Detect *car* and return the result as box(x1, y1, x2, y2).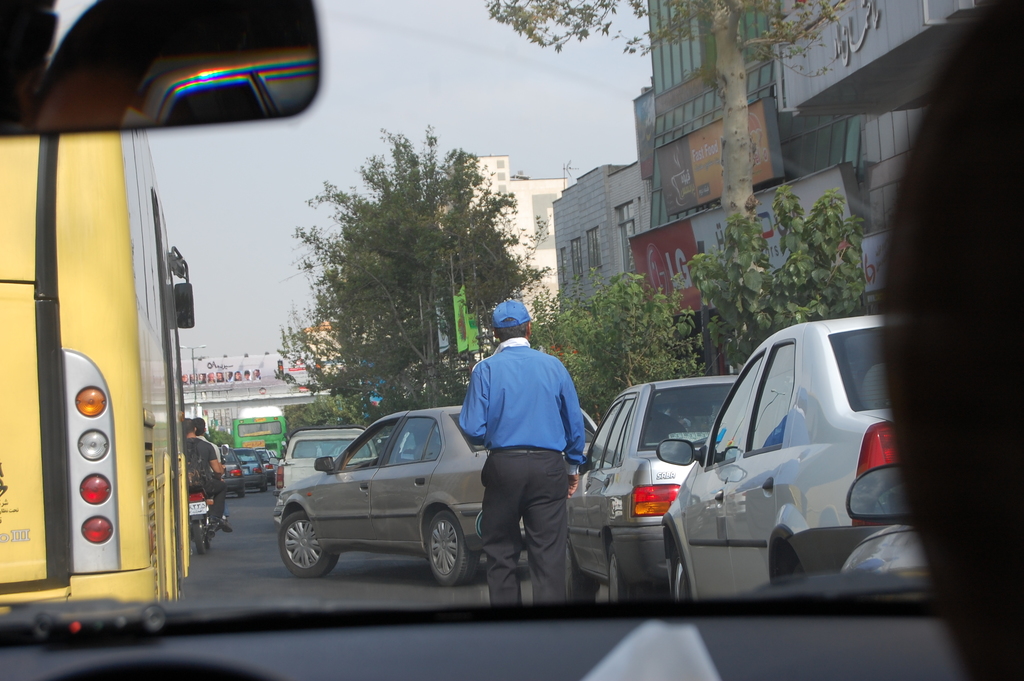
box(568, 373, 740, 602).
